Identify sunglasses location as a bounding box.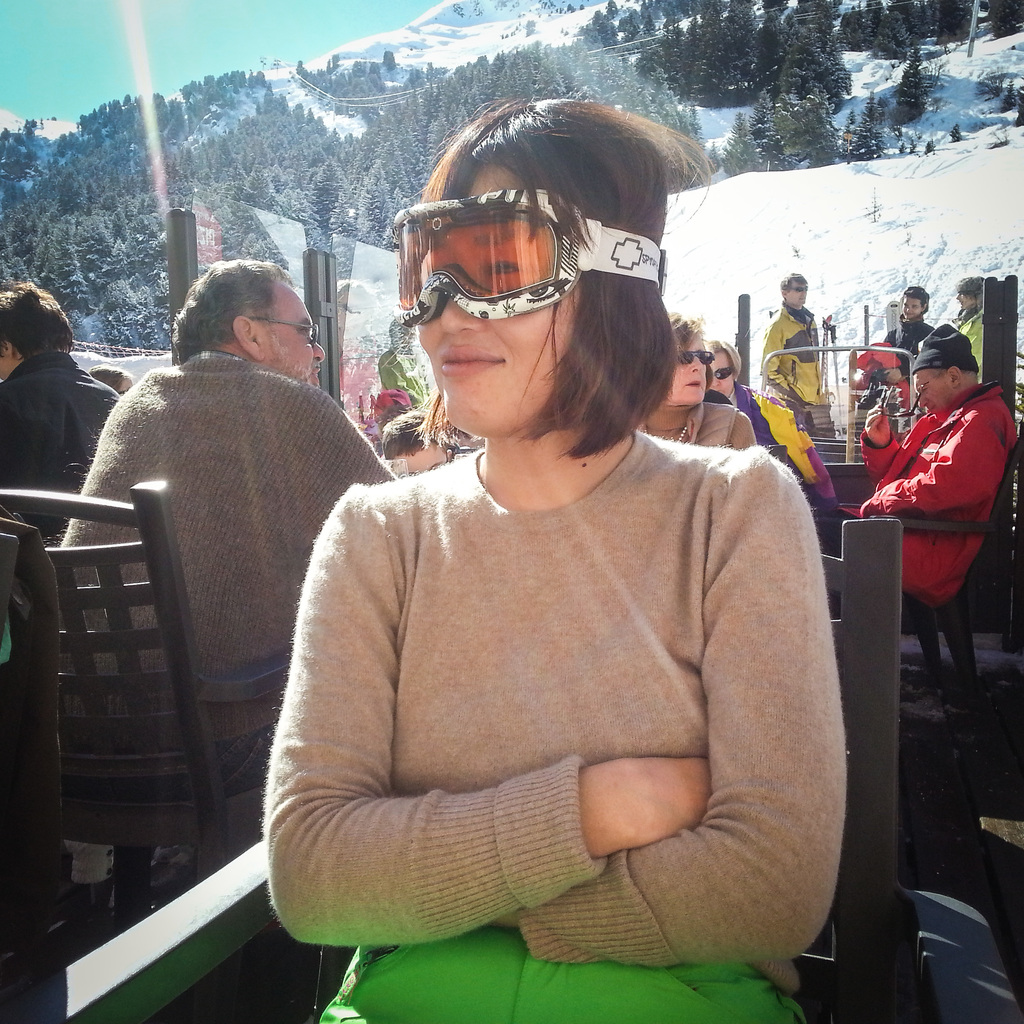
detection(244, 317, 321, 342).
